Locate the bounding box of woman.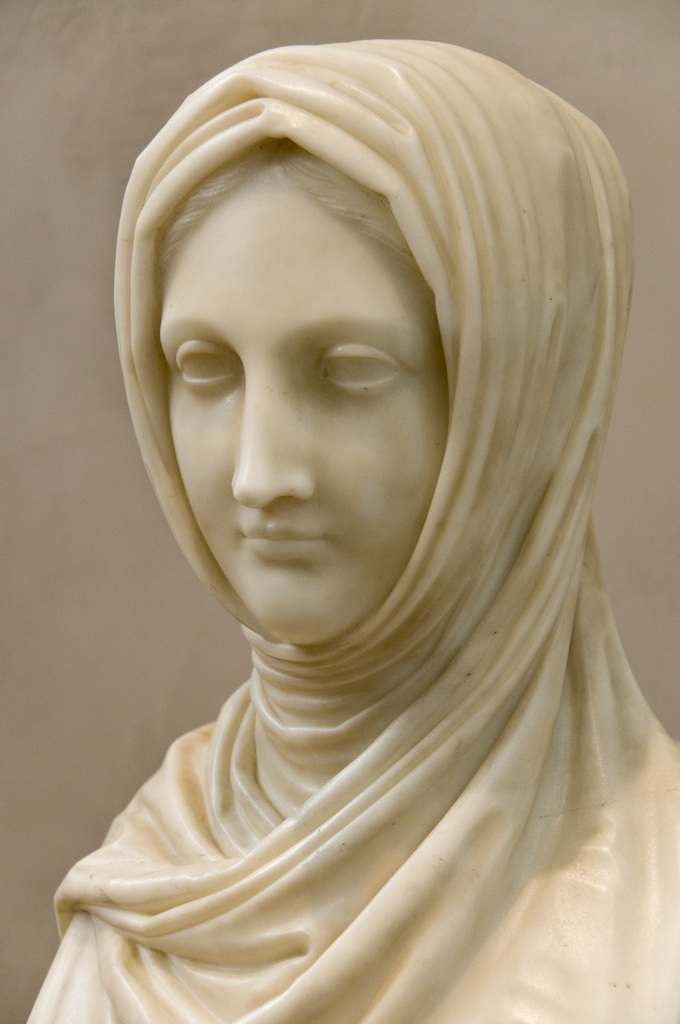
Bounding box: {"left": 72, "top": 55, "right": 639, "bottom": 987}.
